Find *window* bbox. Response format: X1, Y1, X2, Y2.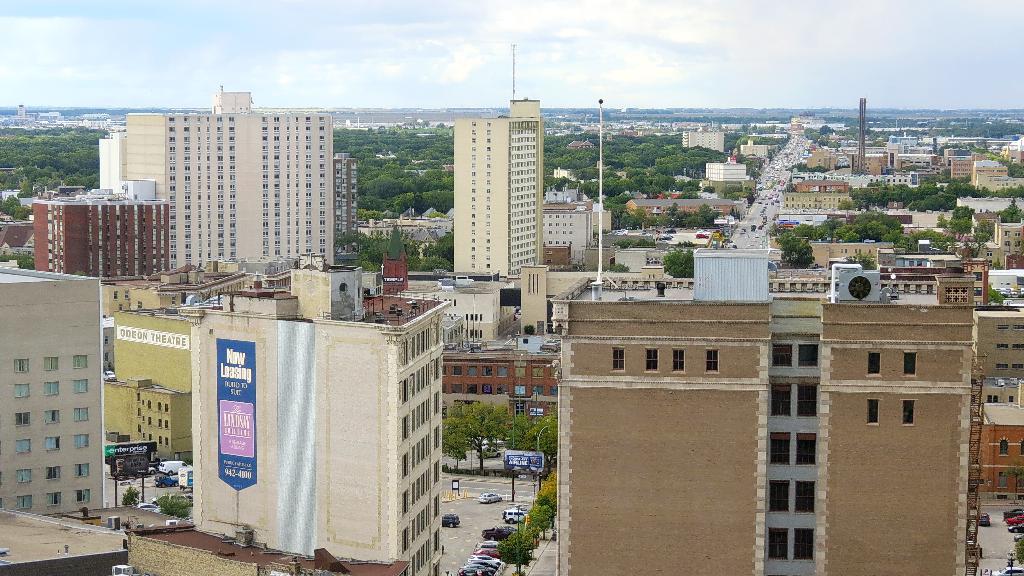
73, 434, 90, 448.
